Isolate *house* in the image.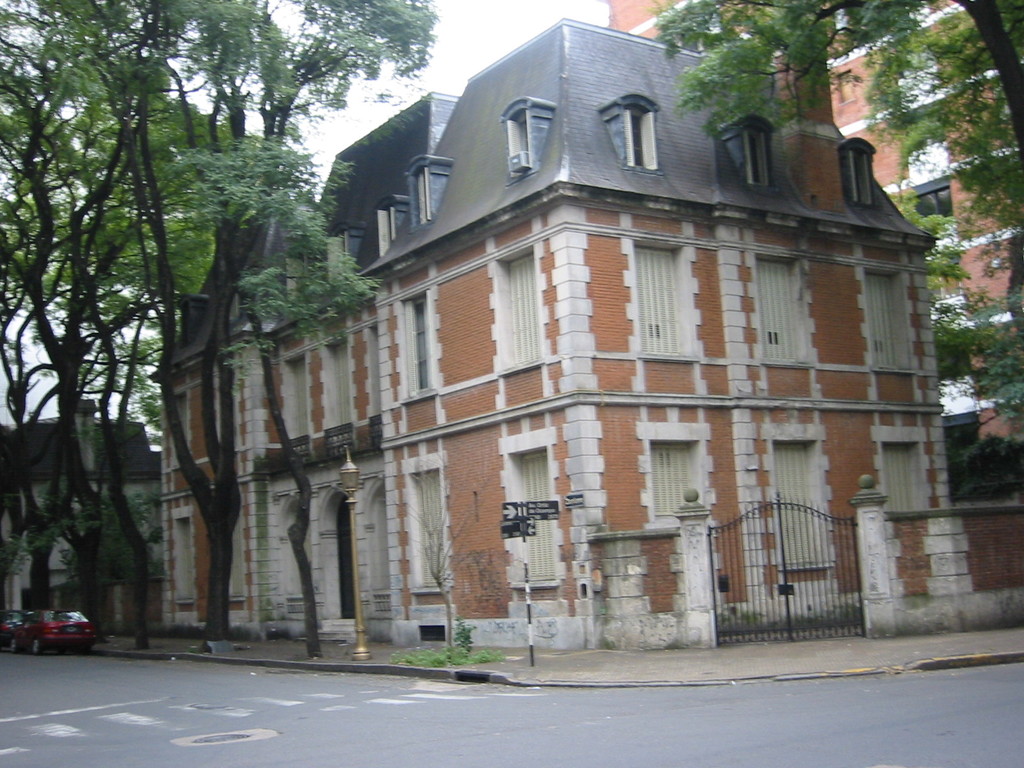
Isolated region: (607,1,1021,622).
